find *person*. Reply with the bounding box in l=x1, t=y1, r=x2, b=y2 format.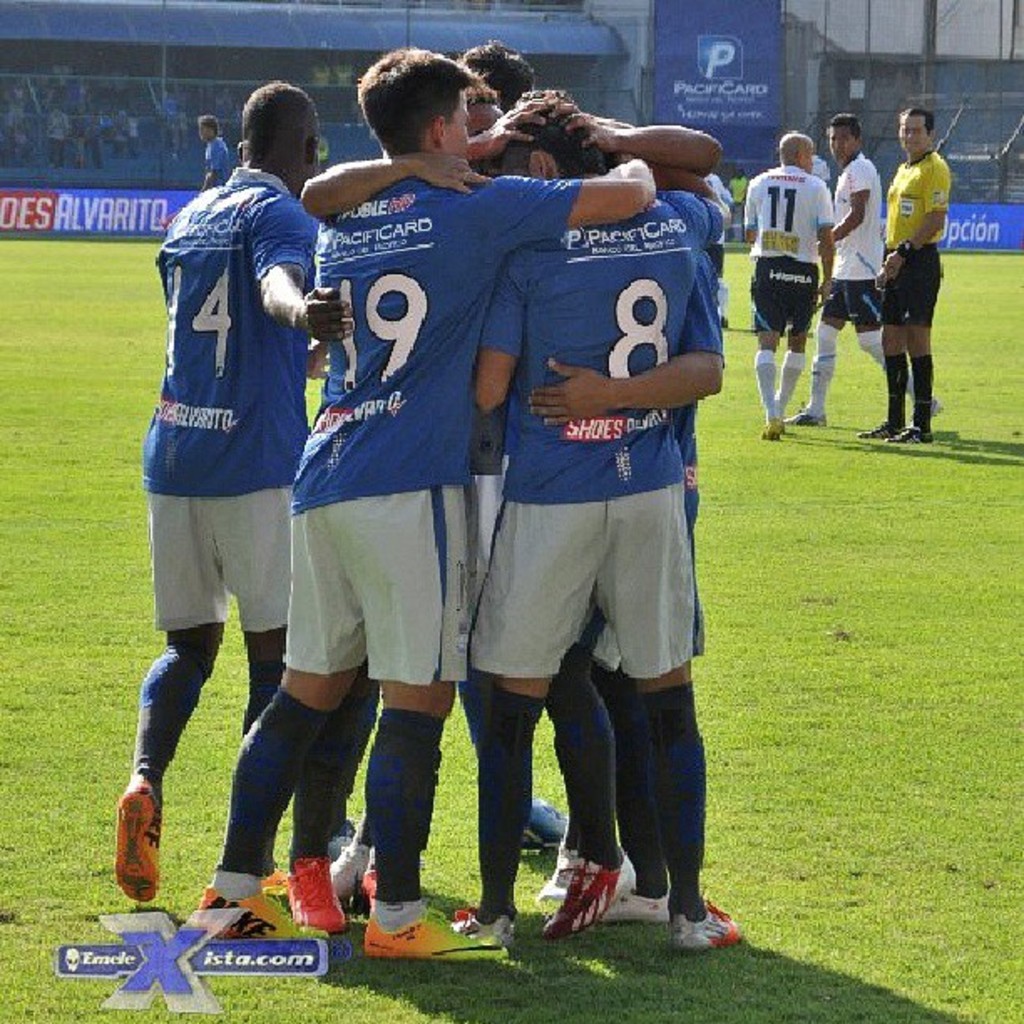
l=781, t=110, r=940, b=430.
